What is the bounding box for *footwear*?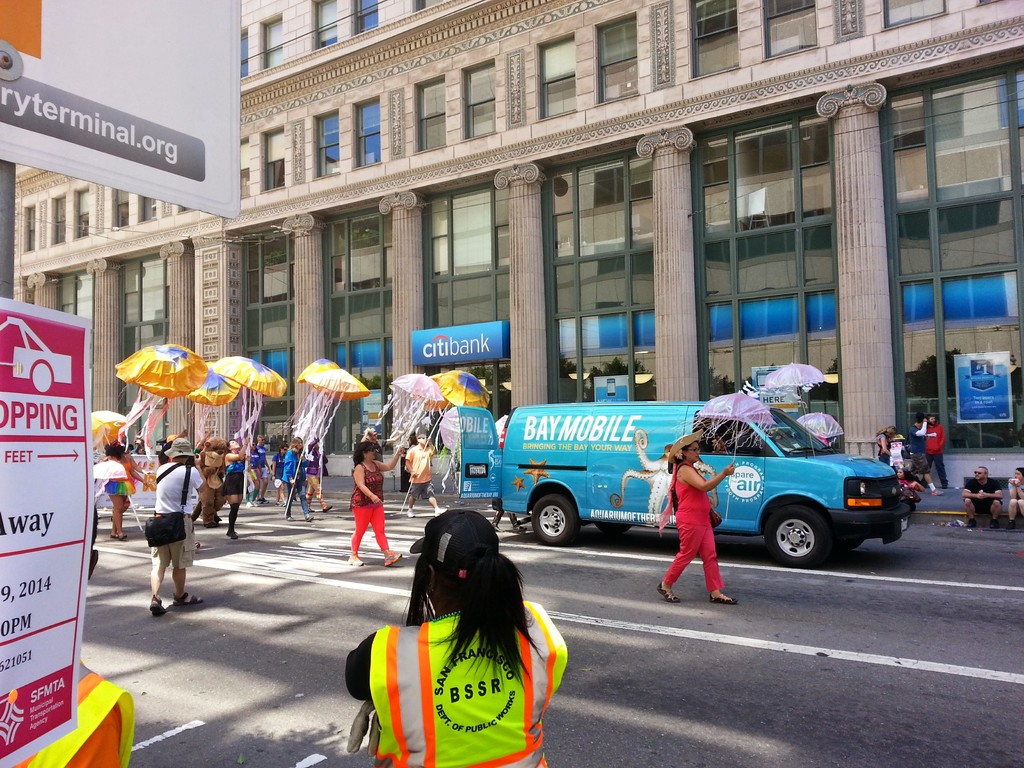
<bbox>258, 497, 262, 504</bbox>.
